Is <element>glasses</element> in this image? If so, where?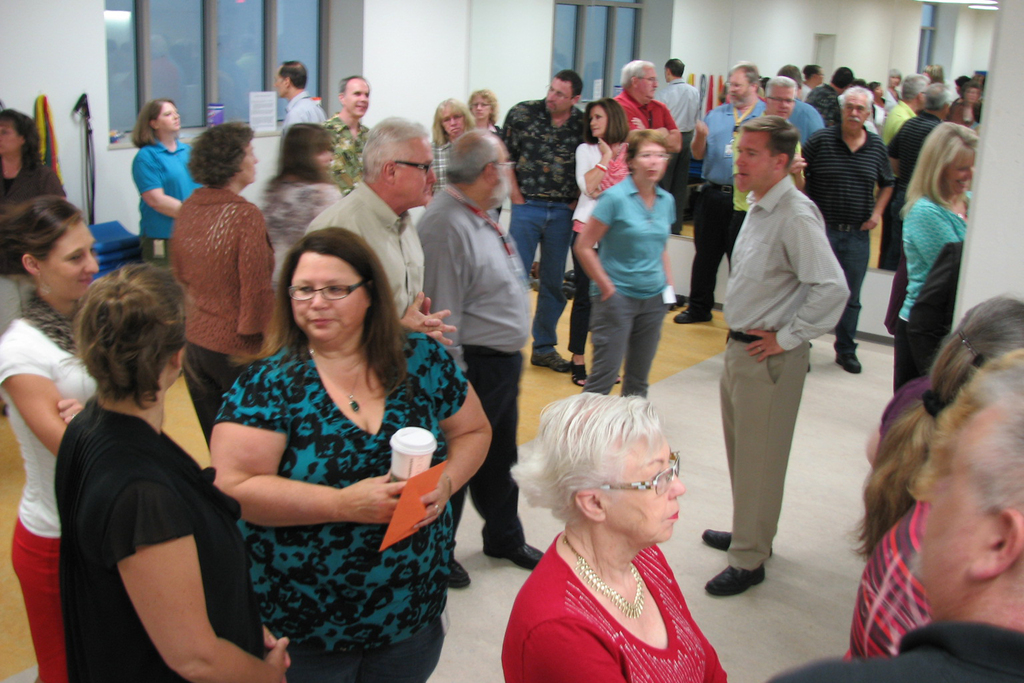
Yes, at crop(632, 152, 671, 162).
